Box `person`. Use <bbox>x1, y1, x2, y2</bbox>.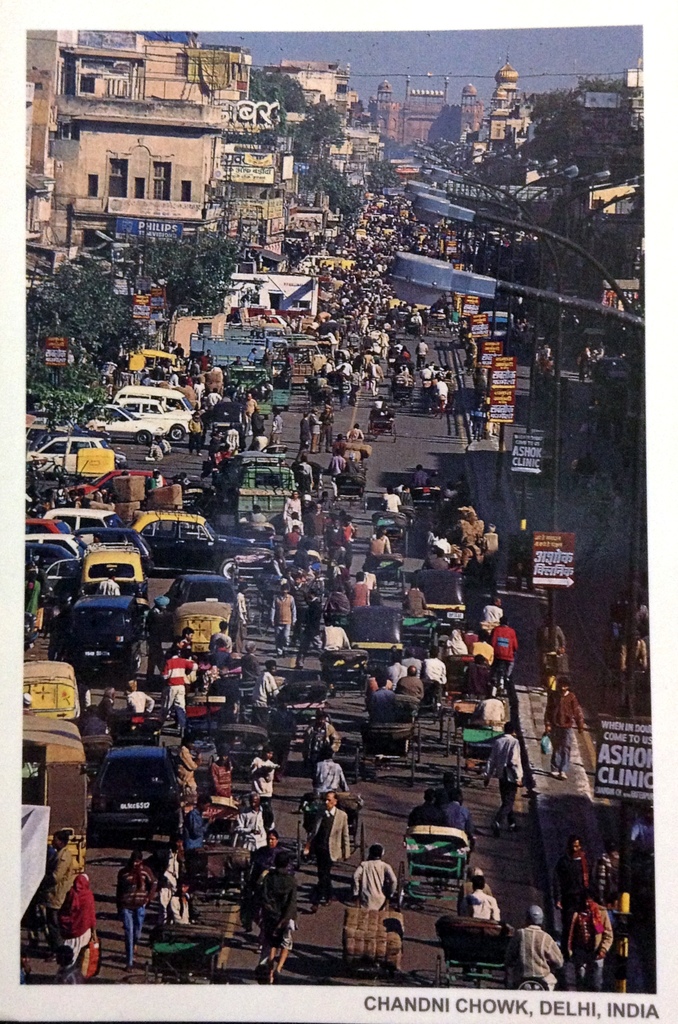
<bbox>301, 713, 350, 774</bbox>.
